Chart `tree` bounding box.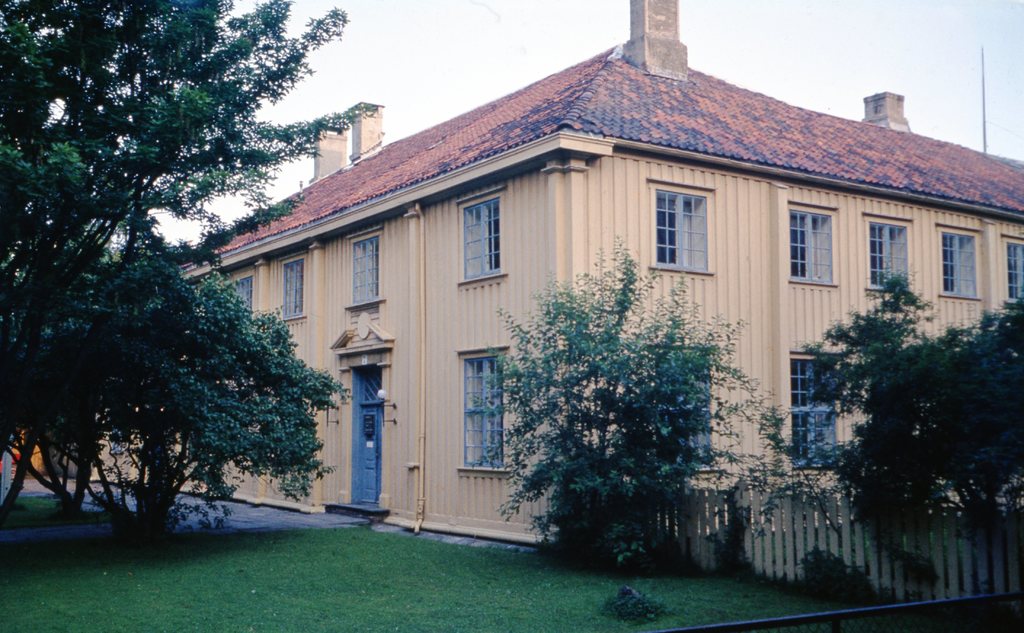
Charted: [left=477, top=232, right=797, bottom=569].
